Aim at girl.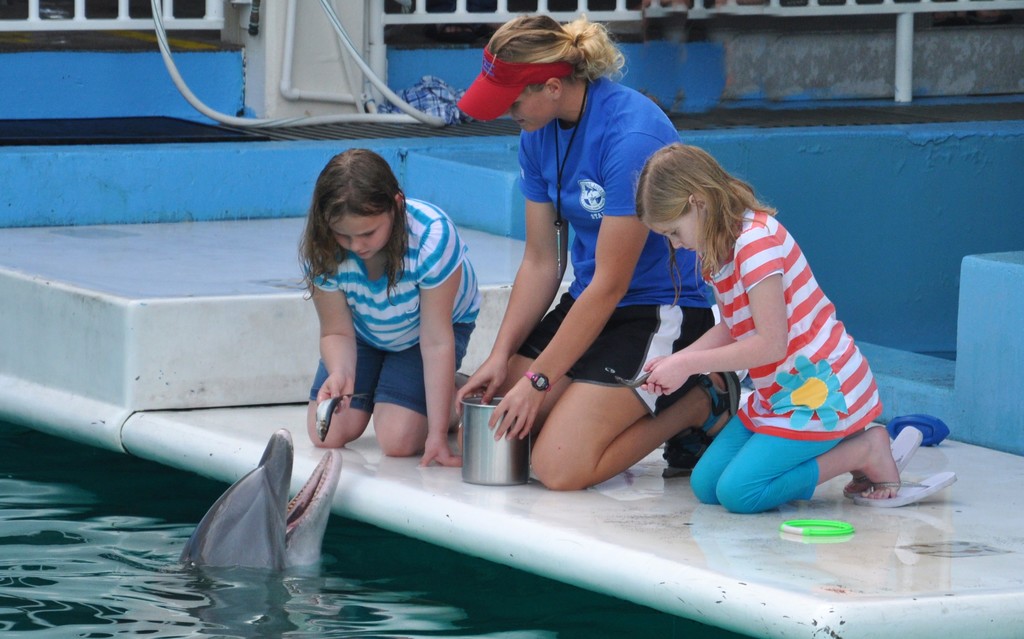
Aimed at rect(289, 147, 482, 467).
